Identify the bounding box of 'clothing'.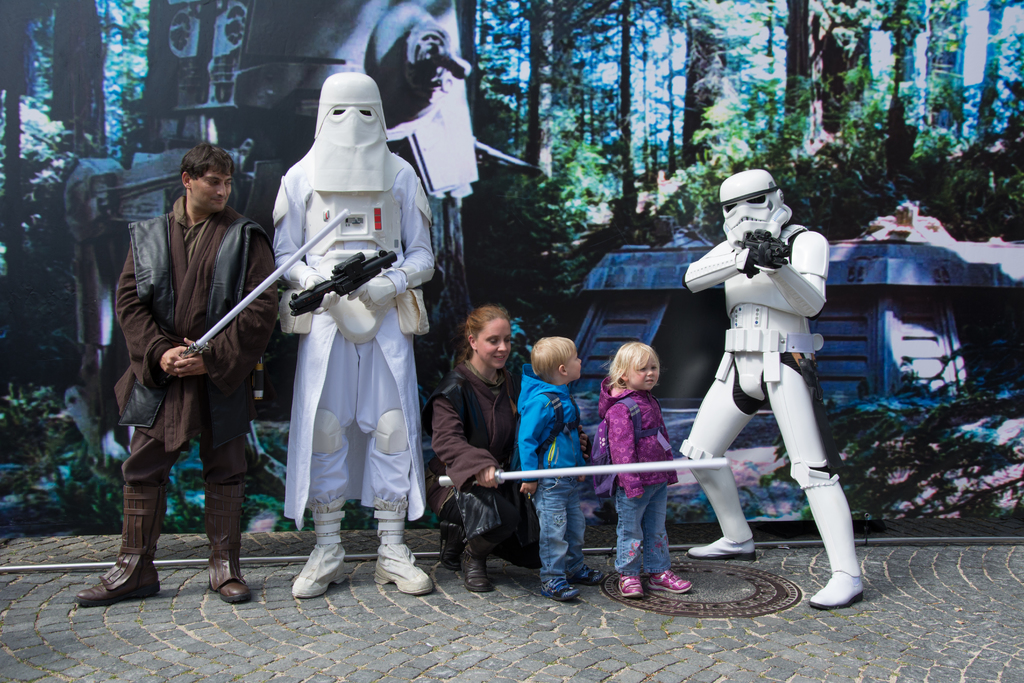
273,129,440,513.
